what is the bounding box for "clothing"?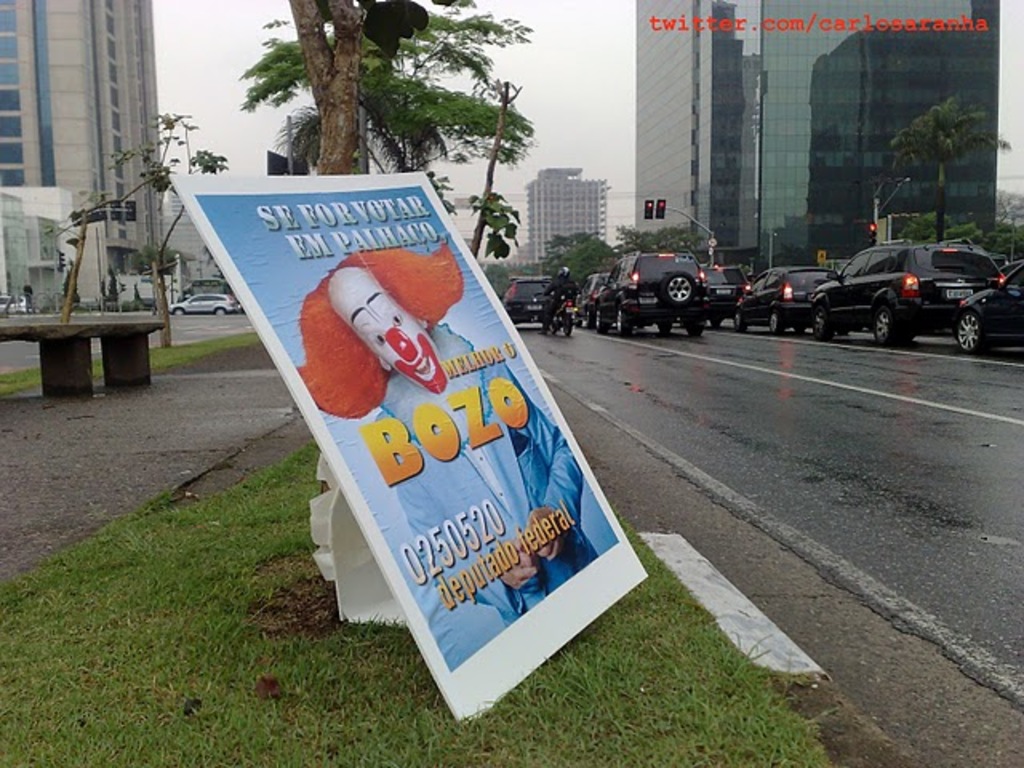
box(370, 317, 581, 653).
